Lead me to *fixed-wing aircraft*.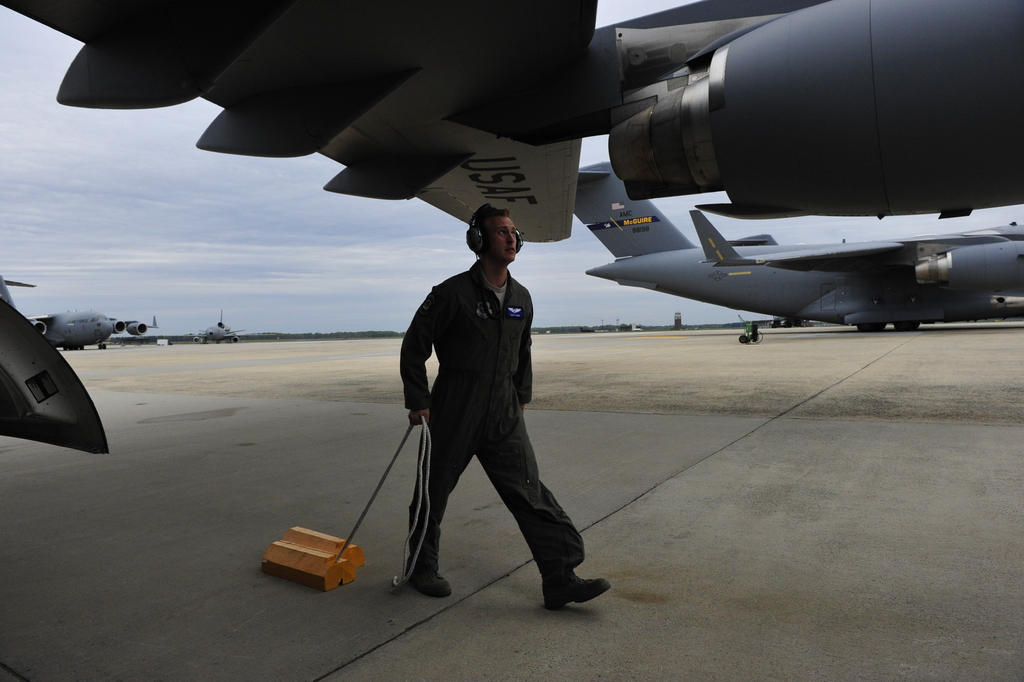
Lead to bbox(587, 0, 1023, 220).
